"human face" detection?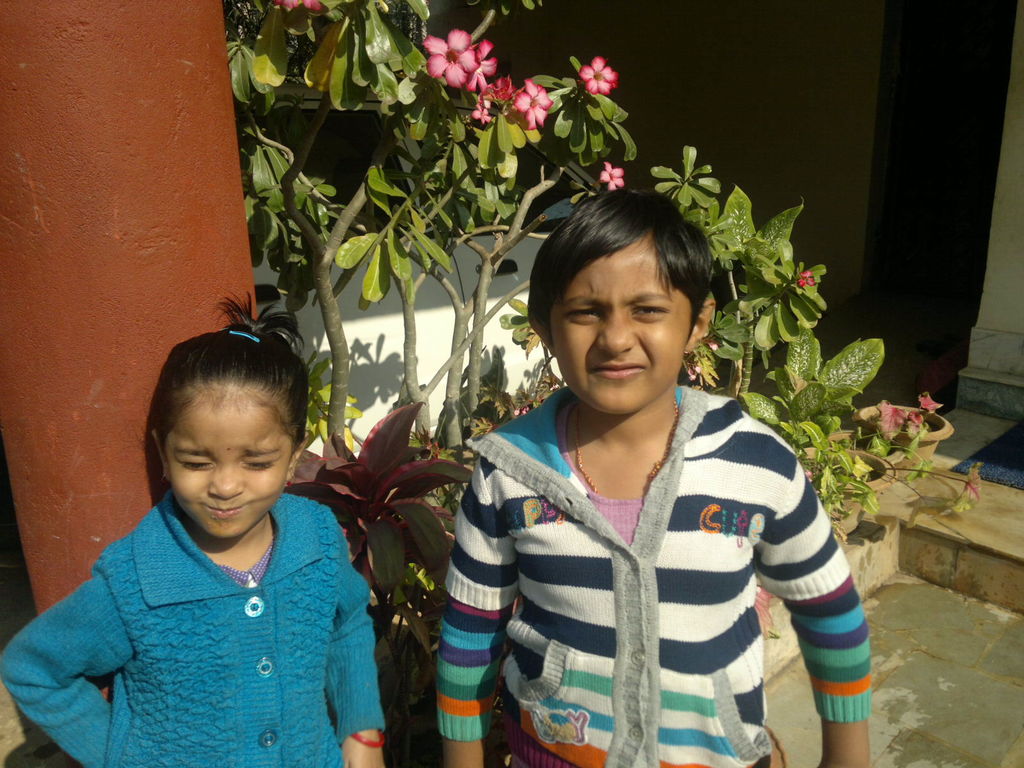
<region>550, 239, 691, 419</region>
